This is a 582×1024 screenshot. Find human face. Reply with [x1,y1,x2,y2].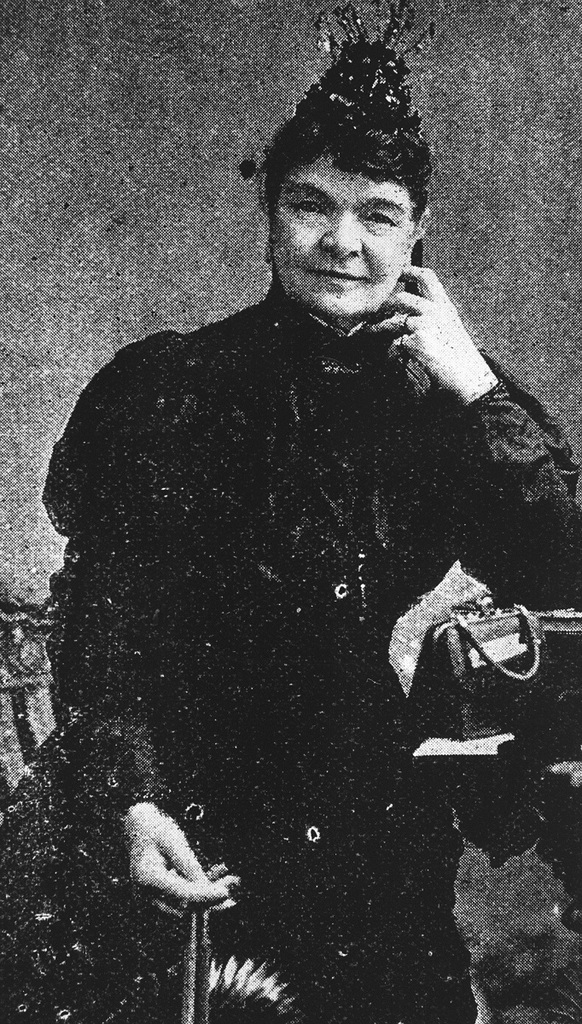
[275,148,420,316].
